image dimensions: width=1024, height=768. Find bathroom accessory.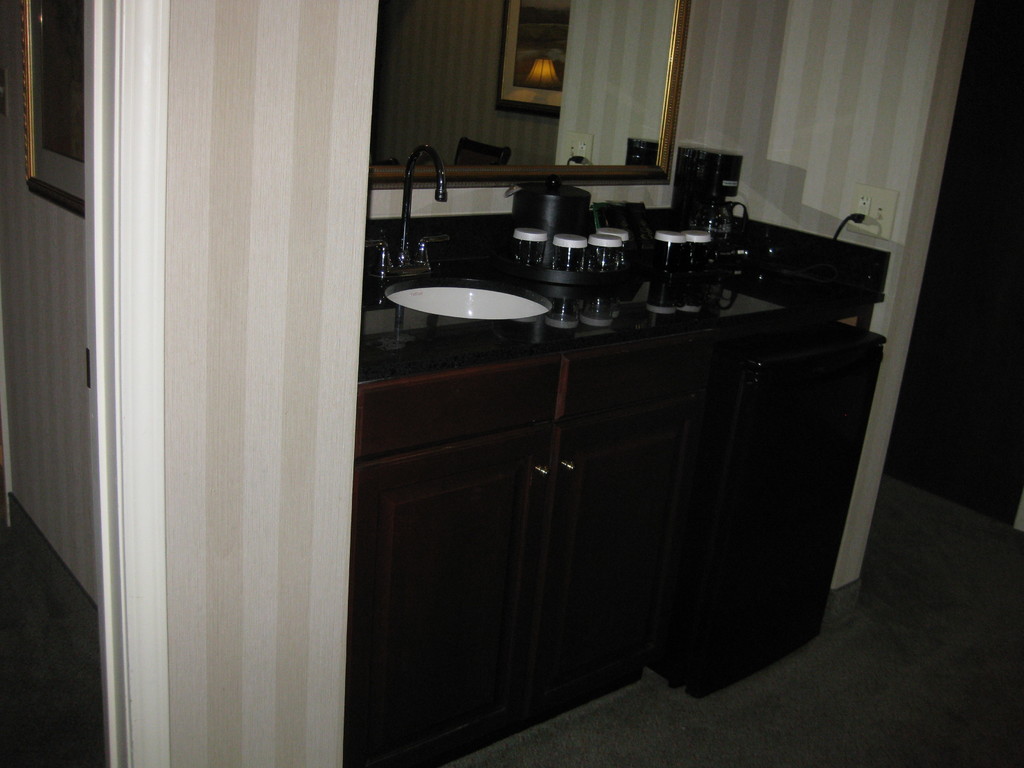
box=[402, 140, 452, 265].
